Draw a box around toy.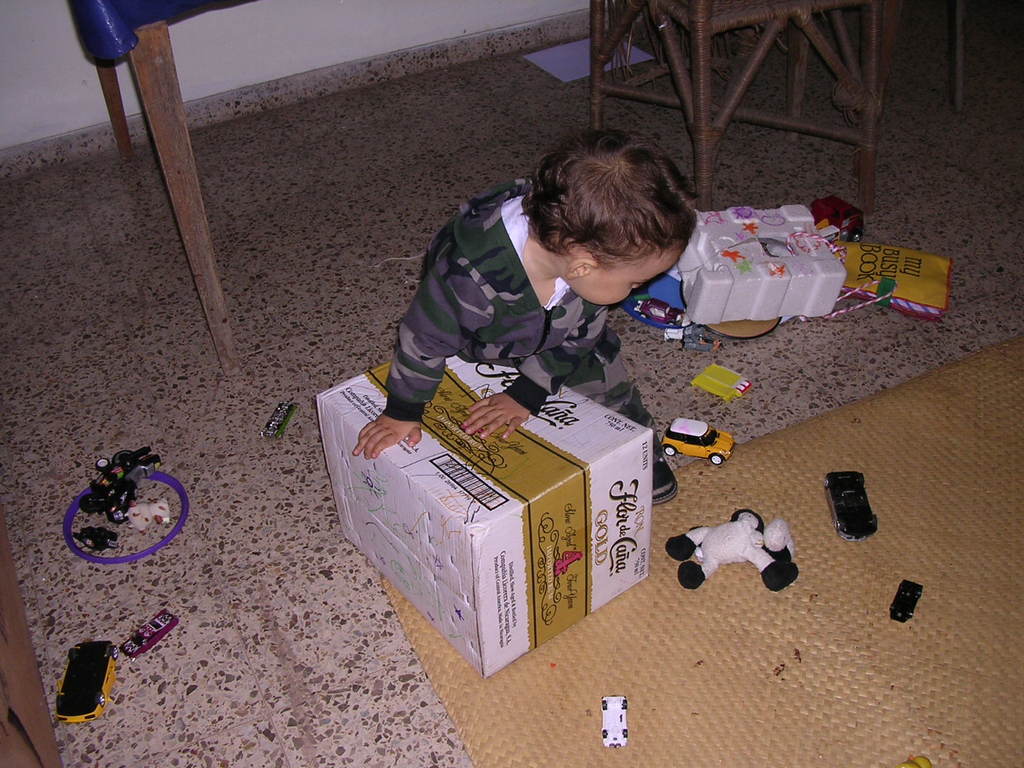
{"x1": 55, "y1": 641, "x2": 124, "y2": 723}.
